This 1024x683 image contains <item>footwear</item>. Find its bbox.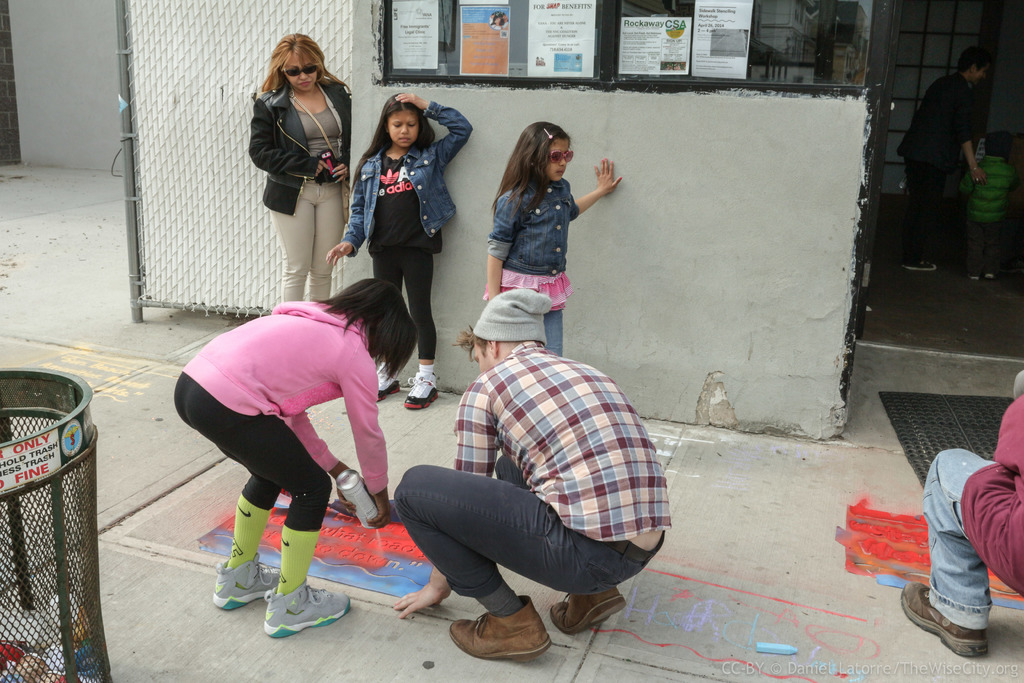
region(449, 597, 552, 661).
